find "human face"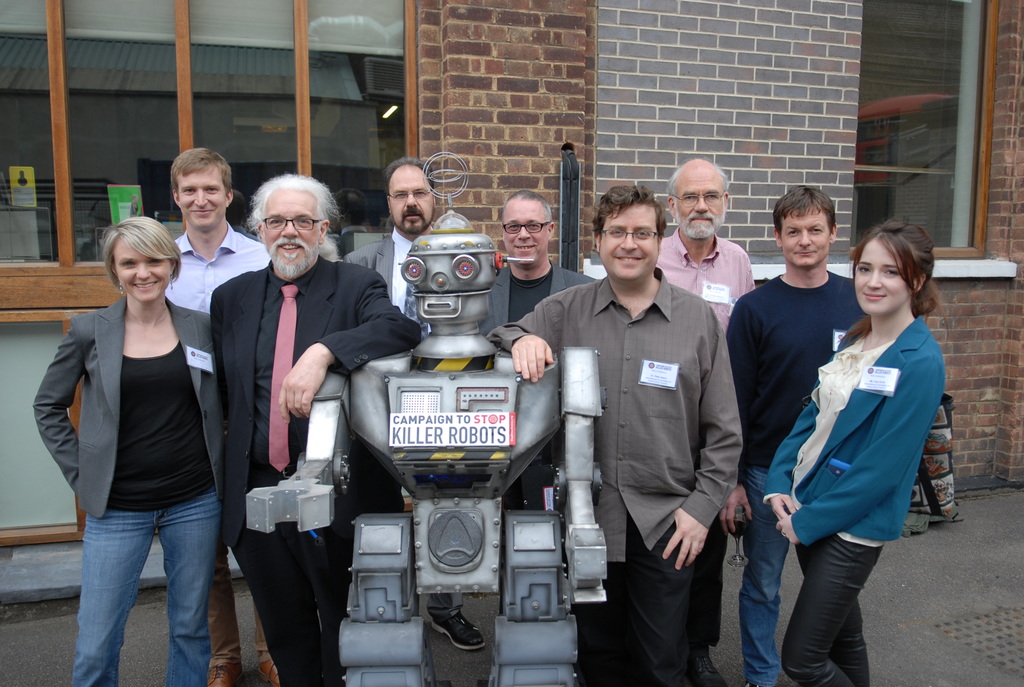
399, 233, 486, 294
